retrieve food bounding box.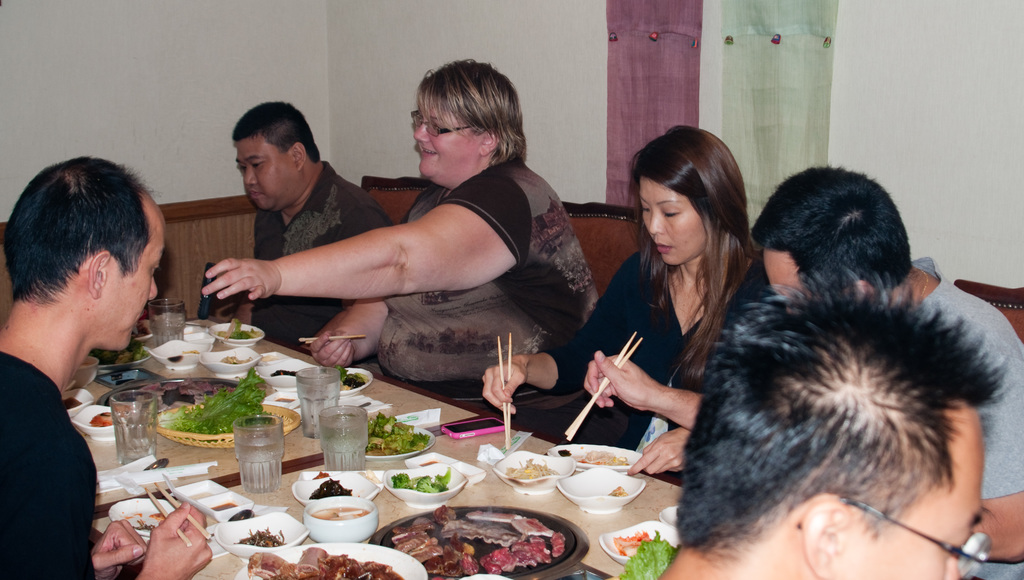
Bounding box: [left=307, top=475, right=353, bottom=501].
